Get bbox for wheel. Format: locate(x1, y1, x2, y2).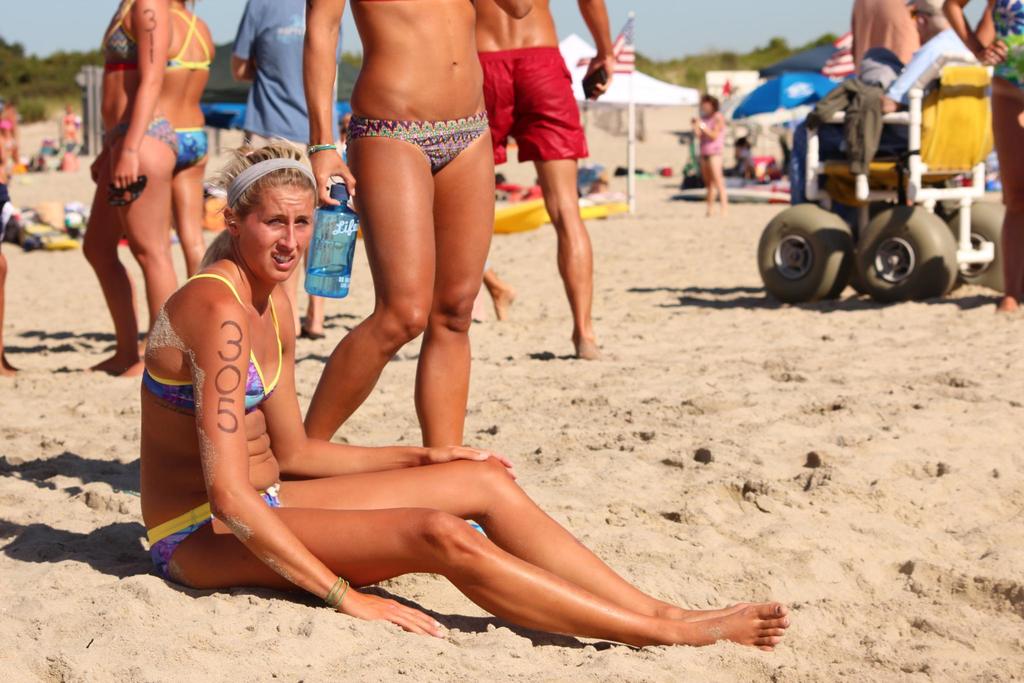
locate(866, 201, 960, 309).
